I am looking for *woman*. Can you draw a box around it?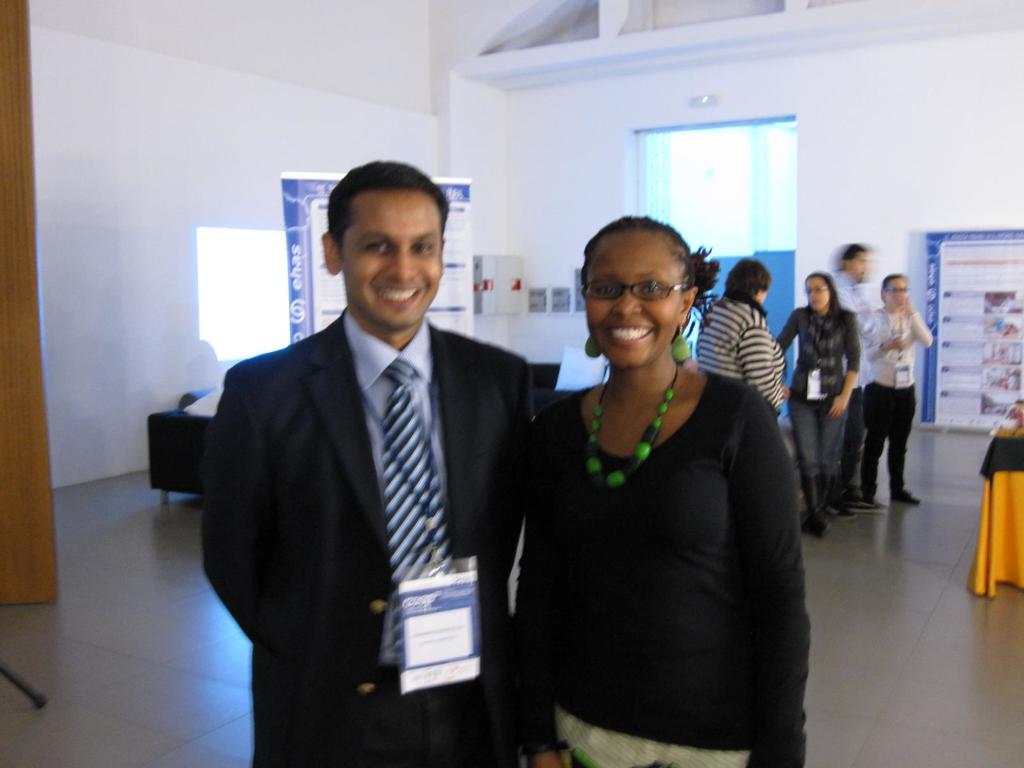
Sure, the bounding box is rect(493, 206, 808, 760).
